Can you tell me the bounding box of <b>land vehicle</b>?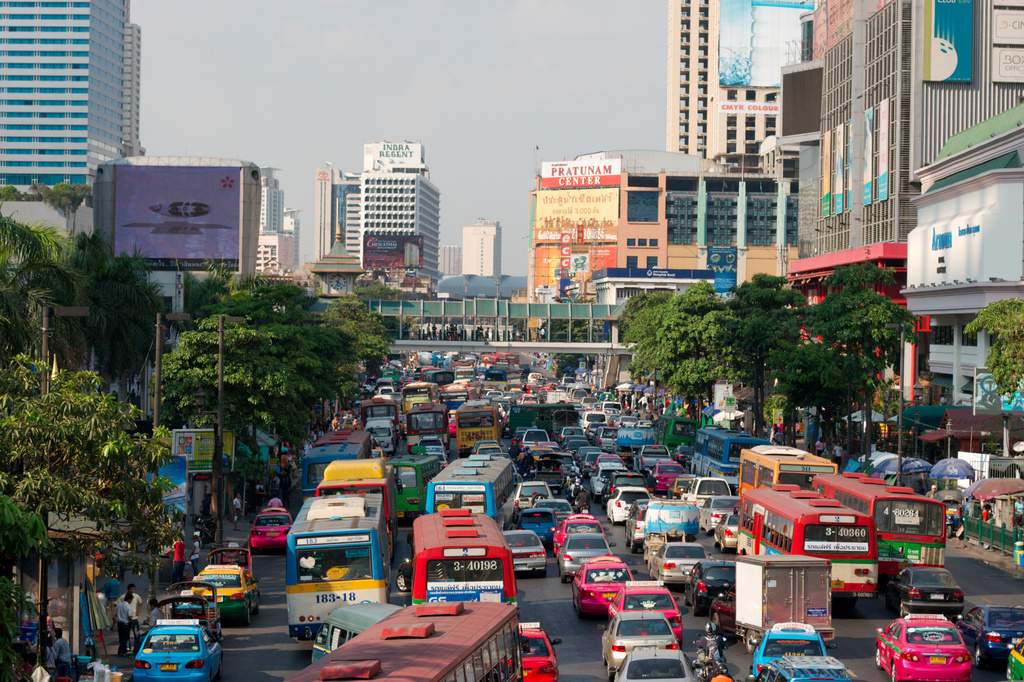
[left=458, top=403, right=493, bottom=449].
